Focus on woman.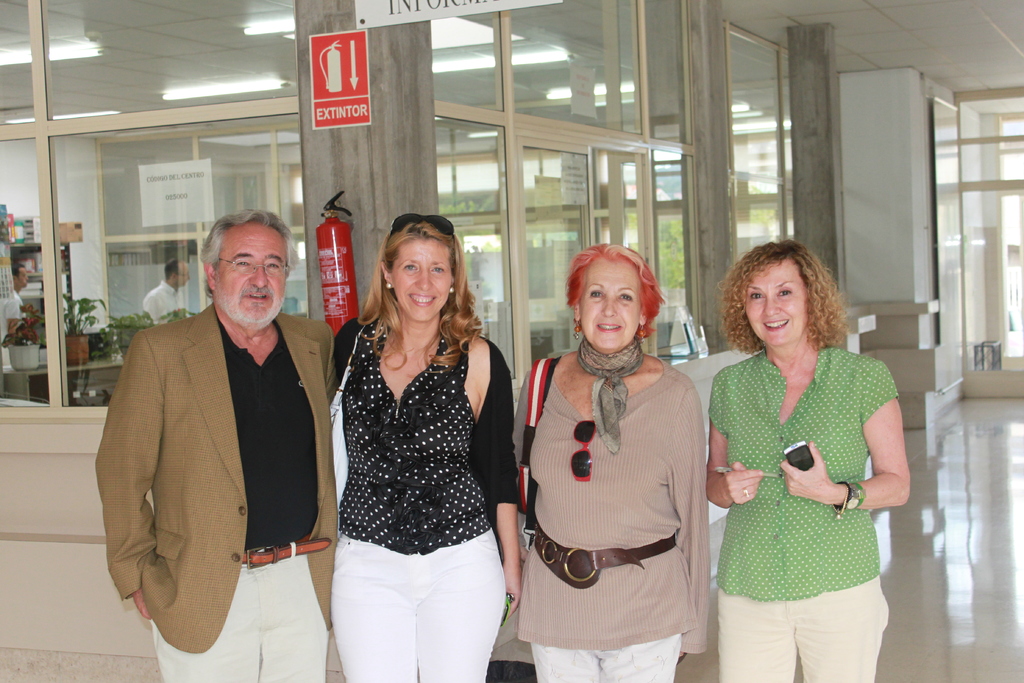
Focused at [305,170,509,682].
